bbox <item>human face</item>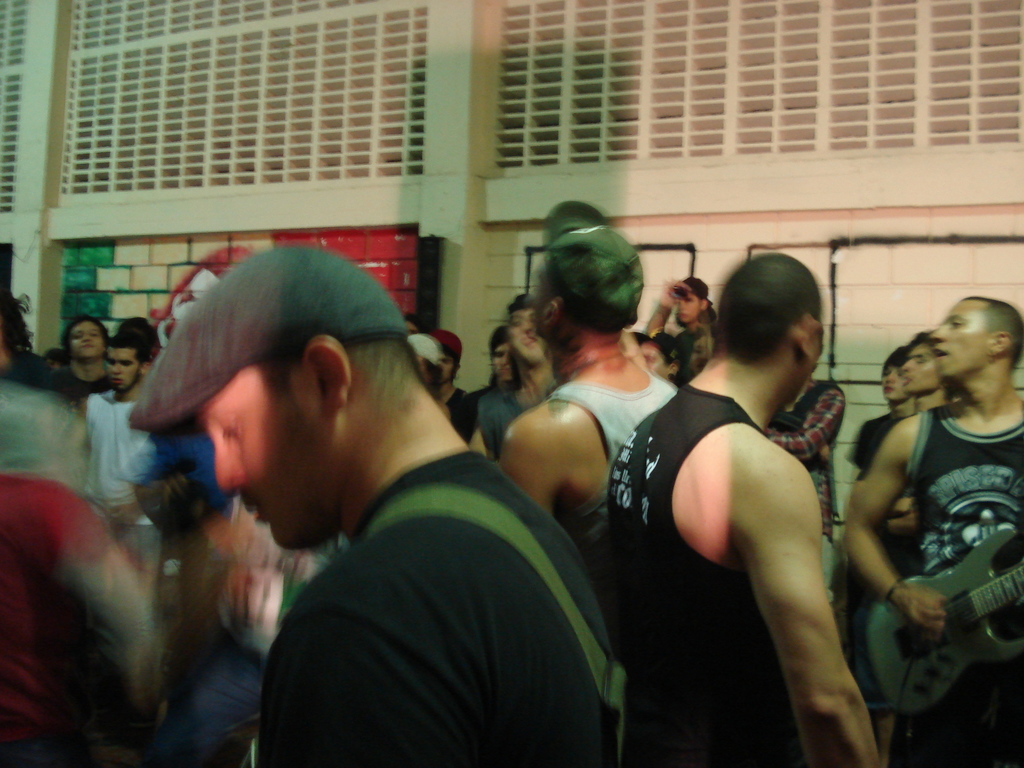
left=928, top=299, right=993, bottom=376
